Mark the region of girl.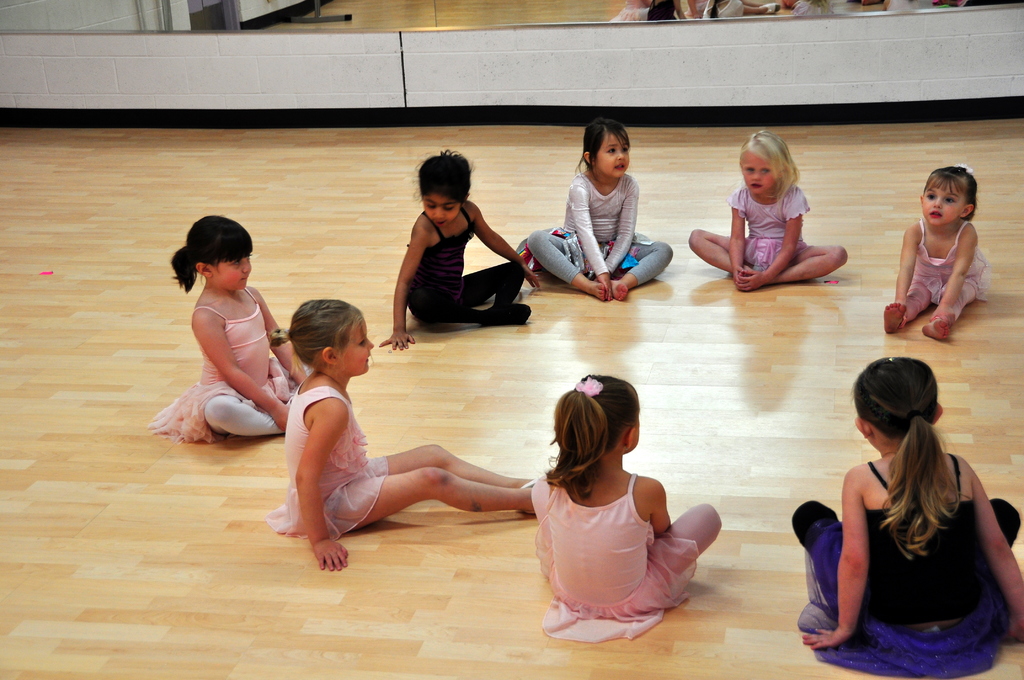
Region: [left=263, top=295, right=532, bottom=566].
